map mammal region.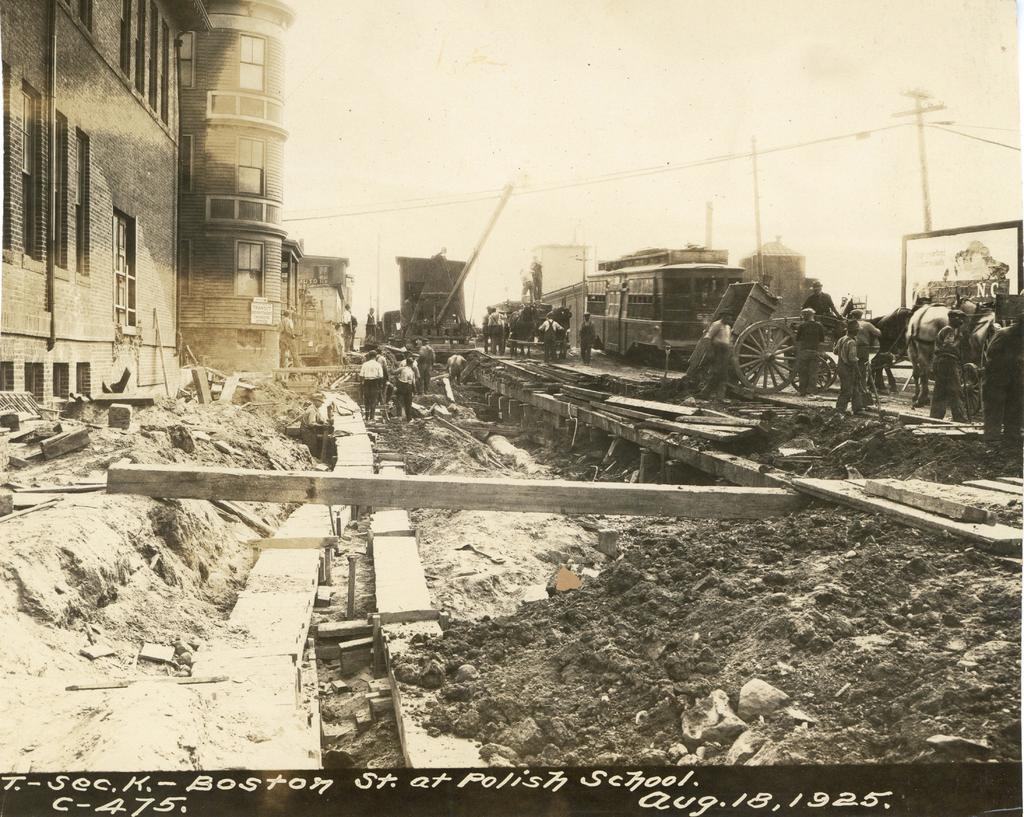
Mapped to 399 351 420 398.
